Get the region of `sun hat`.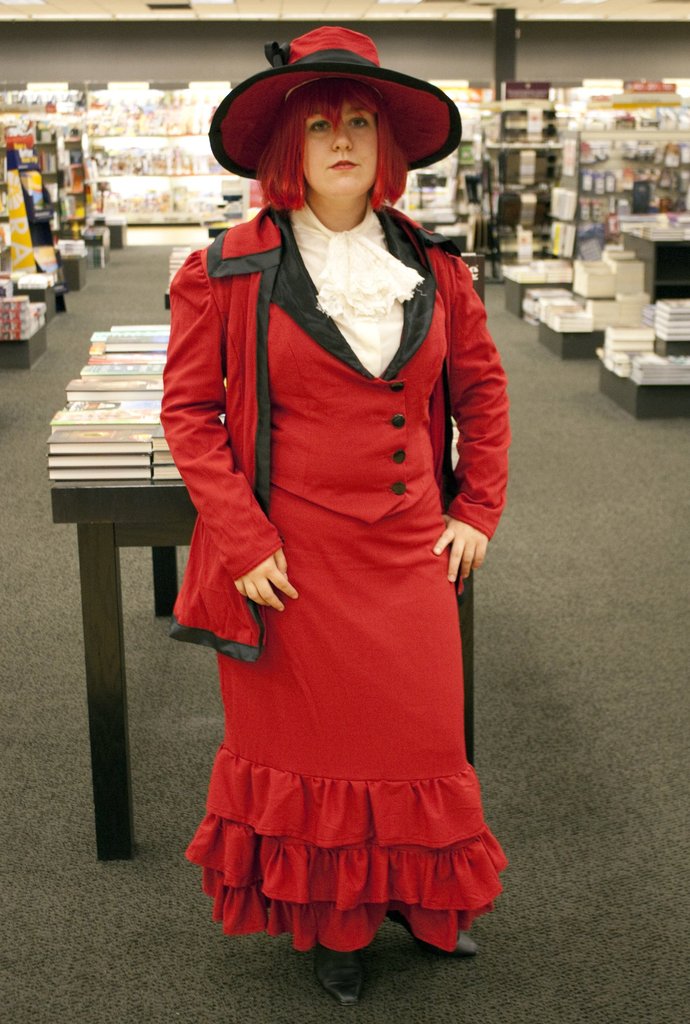
select_region(205, 22, 459, 183).
